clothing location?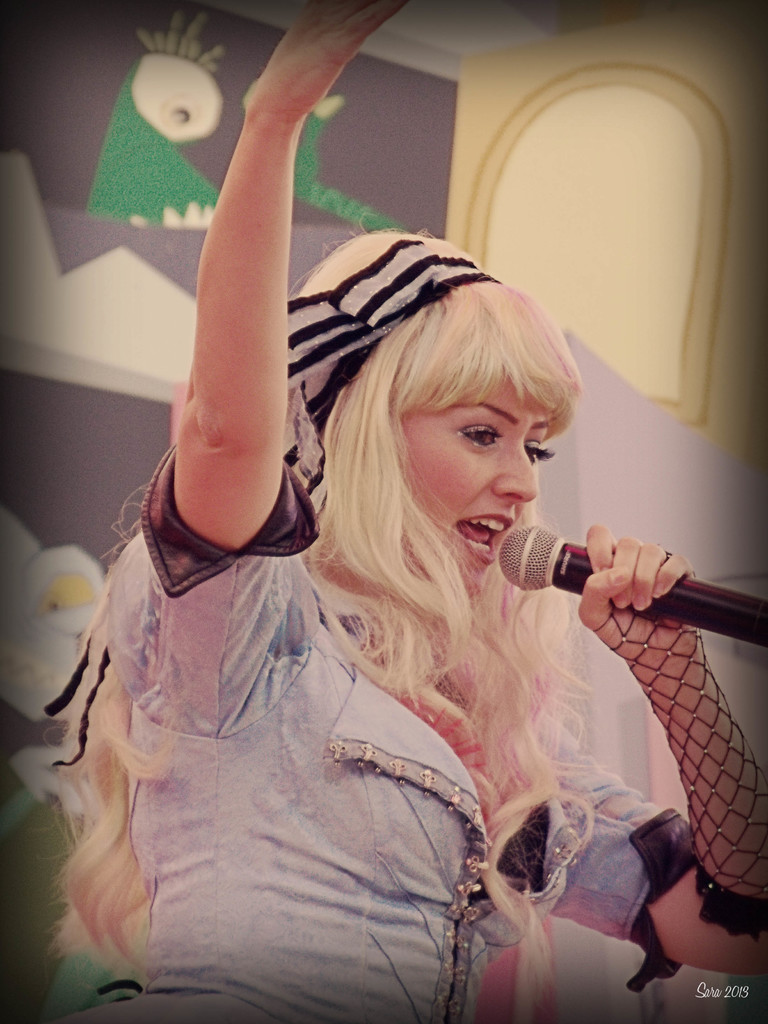
[x1=50, y1=457, x2=708, y2=1023]
